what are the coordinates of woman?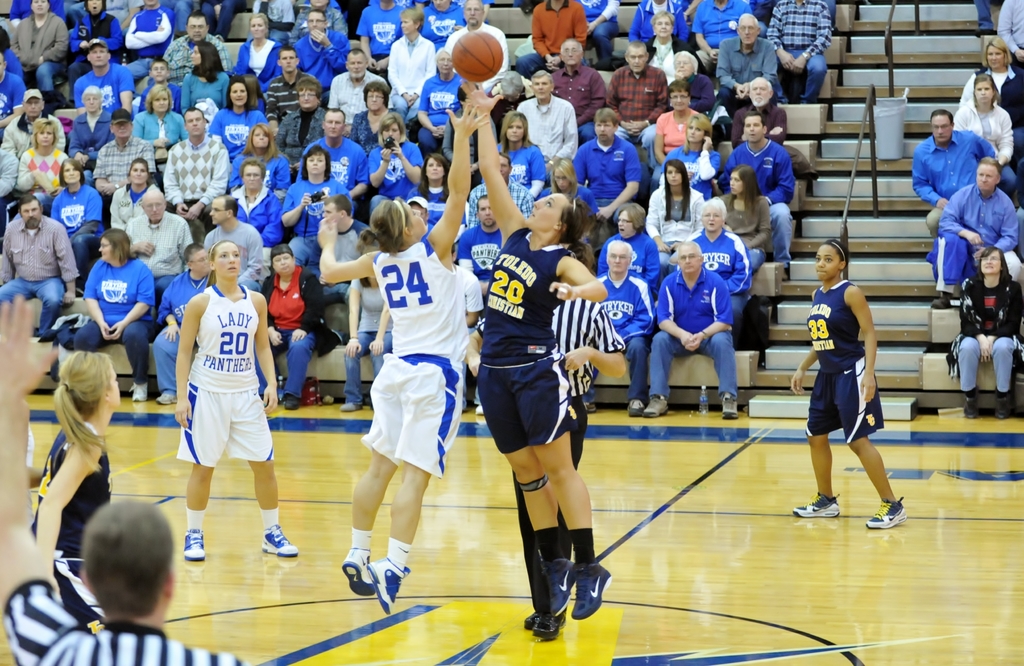
[132,79,186,157].
